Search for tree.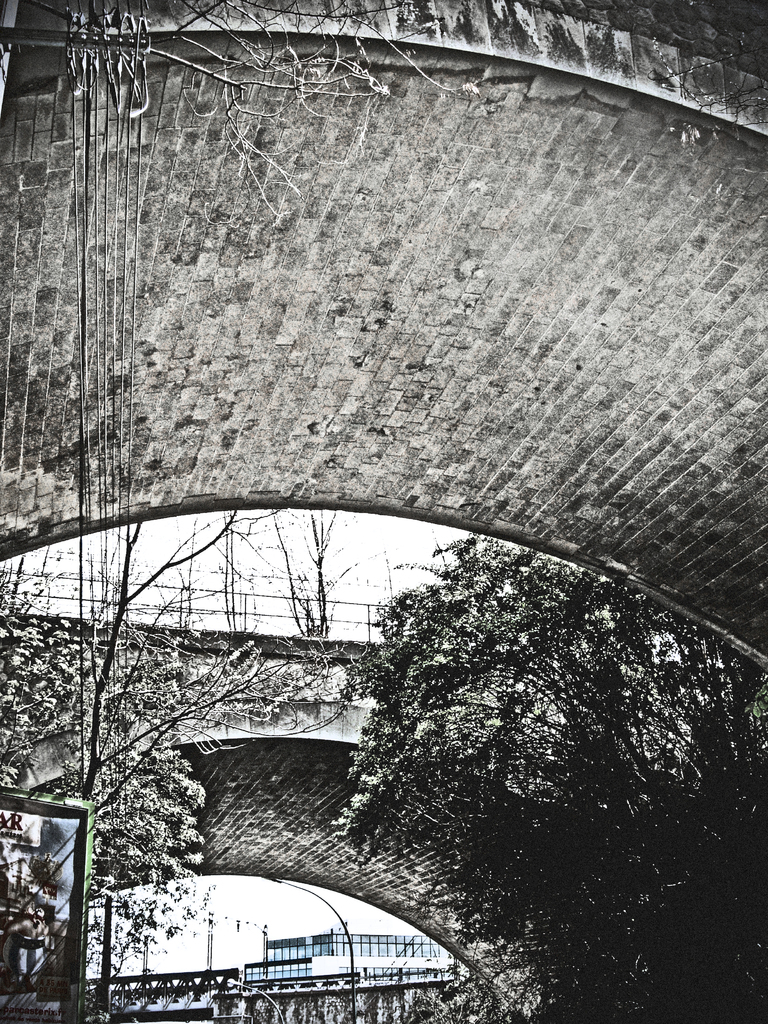
Found at Rect(26, 501, 312, 978).
